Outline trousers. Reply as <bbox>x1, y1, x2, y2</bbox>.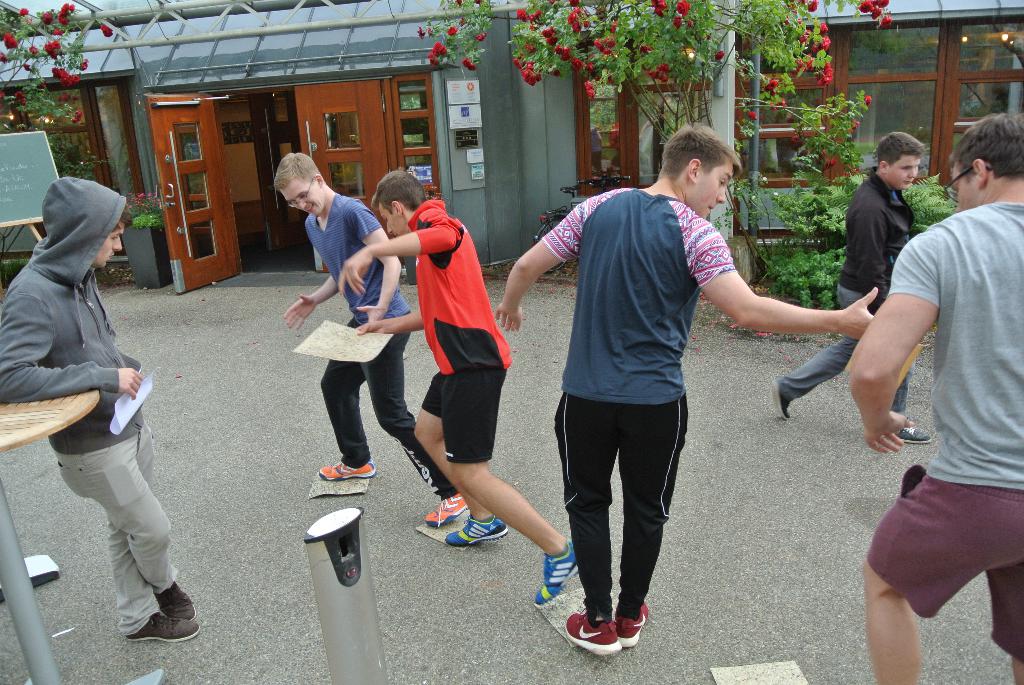
<bbox>317, 310, 452, 498</bbox>.
